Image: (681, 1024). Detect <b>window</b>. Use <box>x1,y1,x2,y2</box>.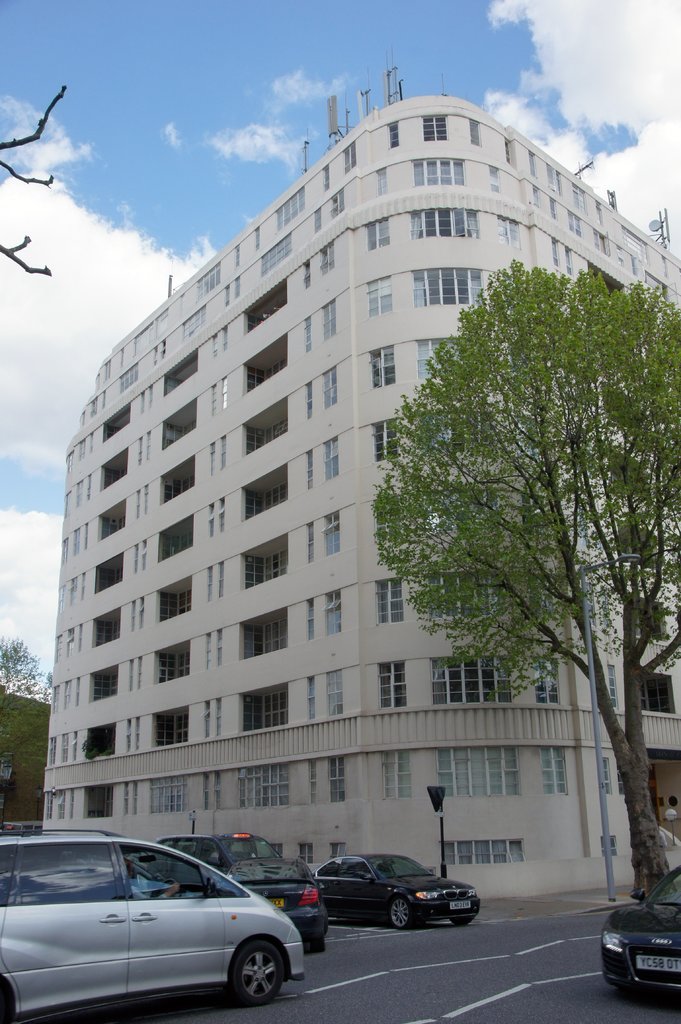
<box>327,176,343,216</box>.
